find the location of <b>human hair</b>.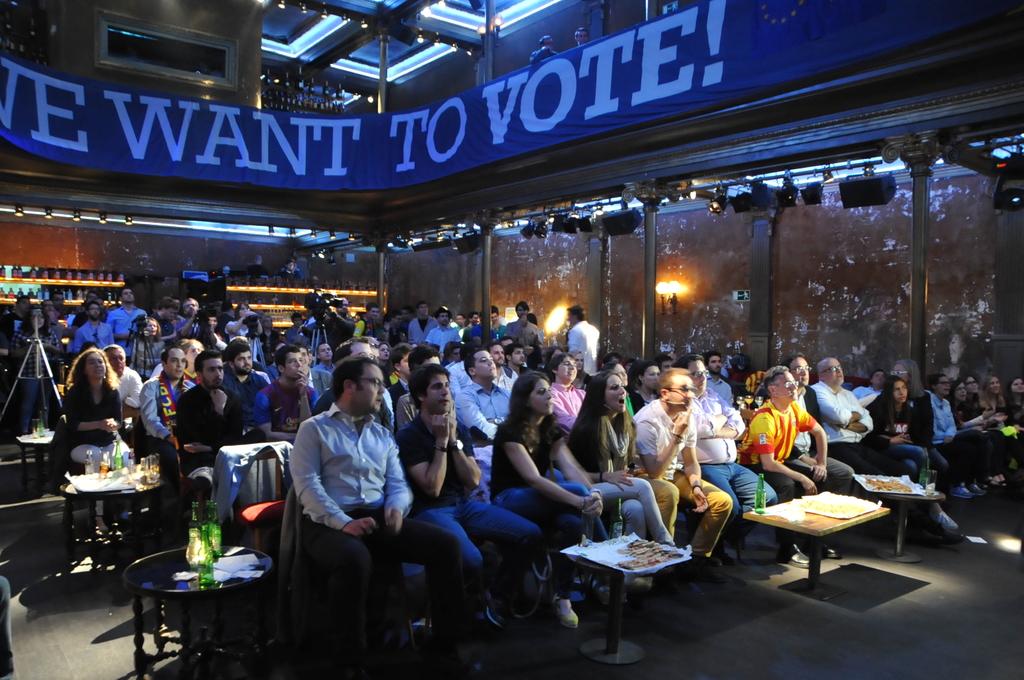
Location: [637,359,653,376].
